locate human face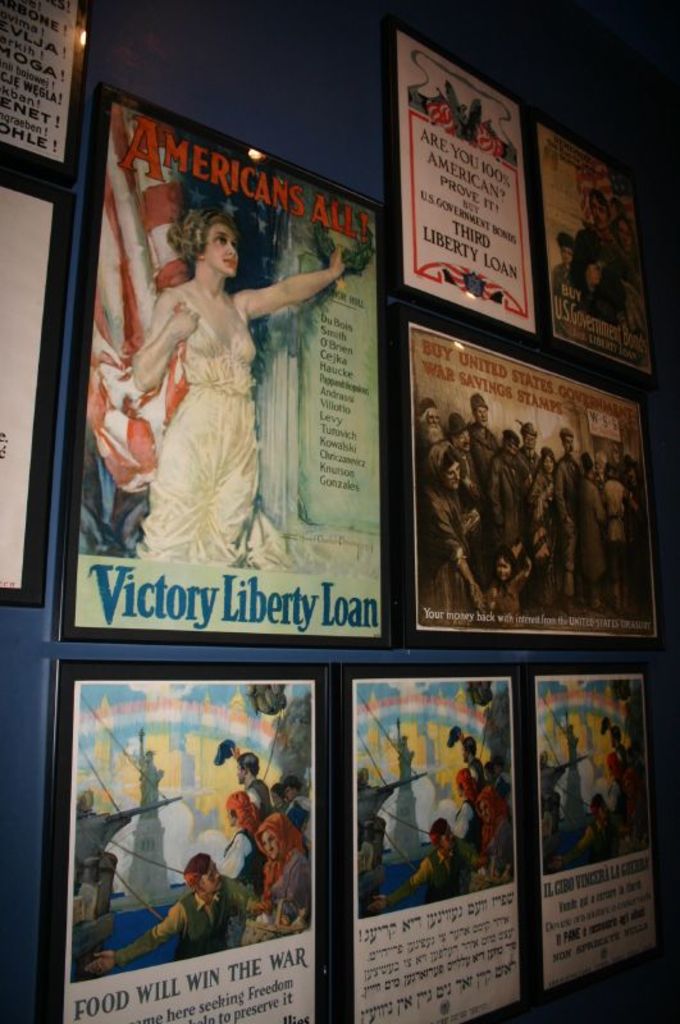
bbox=[498, 553, 512, 580]
